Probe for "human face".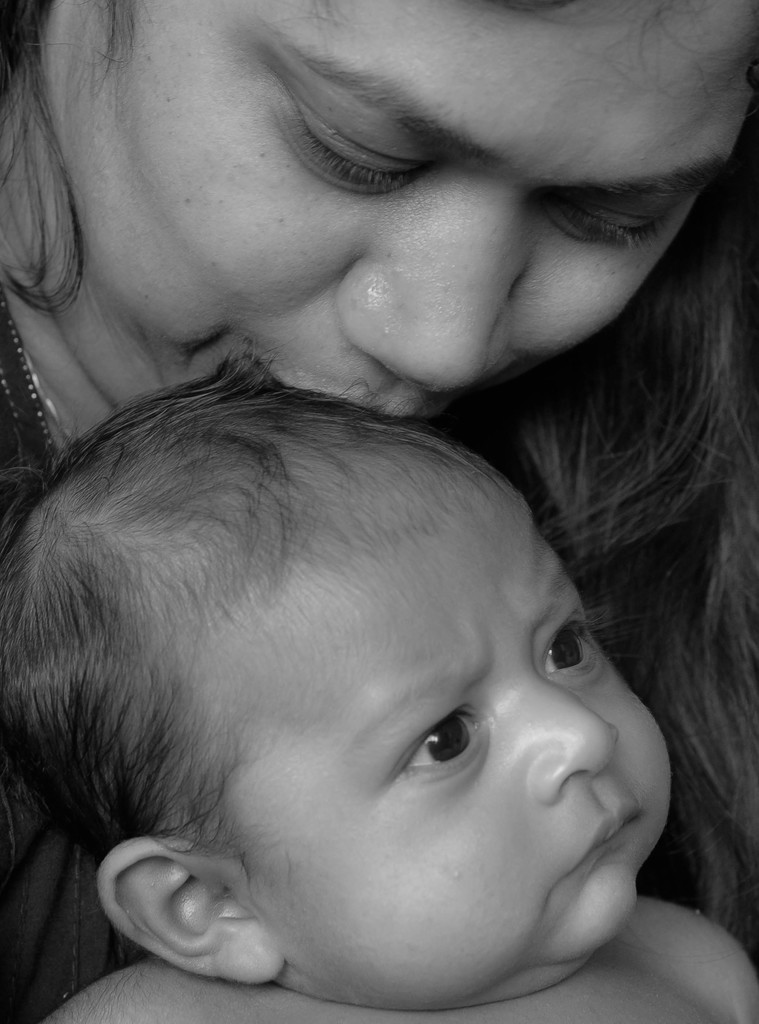
Probe result: rect(0, 4, 758, 413).
